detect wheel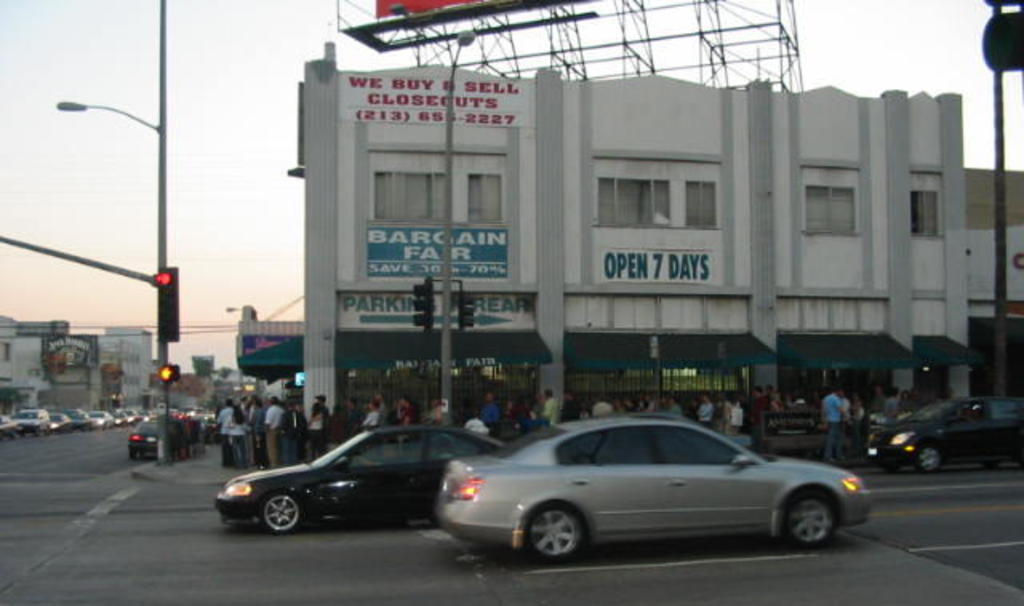
[left=126, top=449, right=136, bottom=460]
